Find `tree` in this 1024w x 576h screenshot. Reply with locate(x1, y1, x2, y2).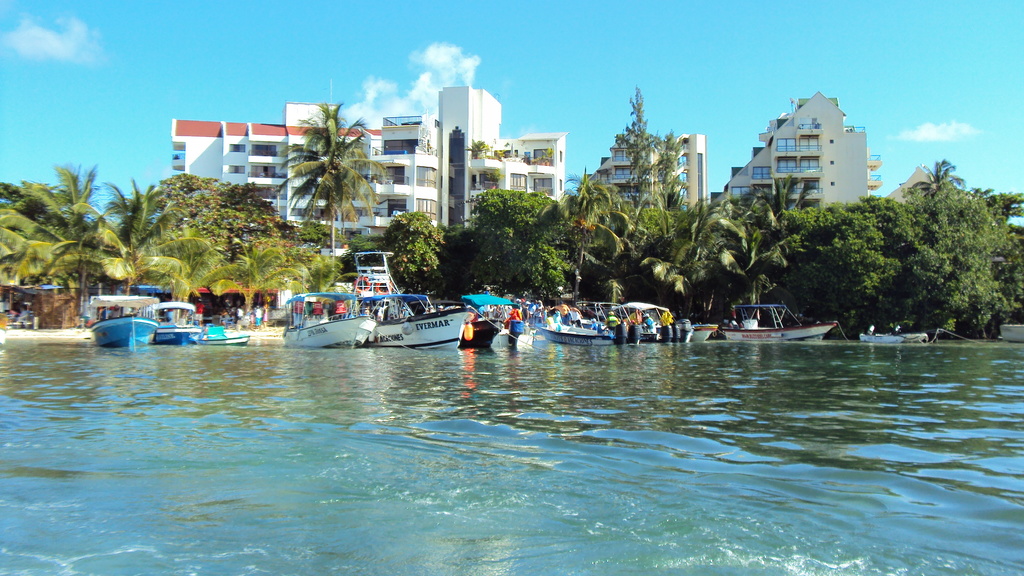
locate(618, 86, 689, 223).
